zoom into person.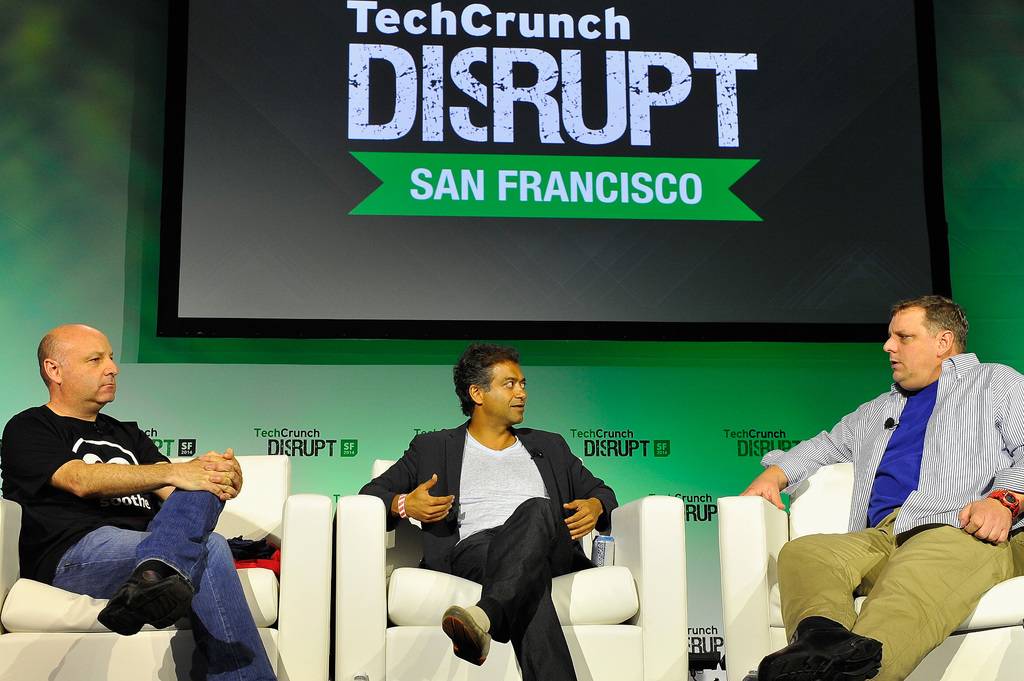
Zoom target: [736,289,1023,680].
